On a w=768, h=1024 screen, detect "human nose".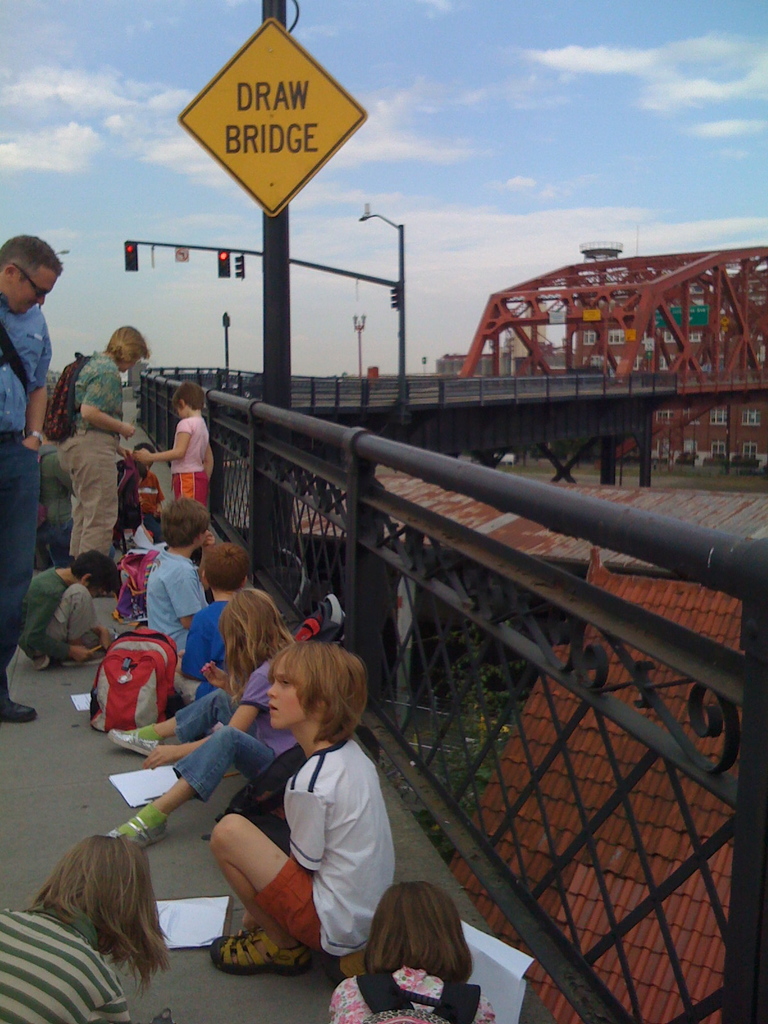
bbox=(32, 293, 45, 310).
